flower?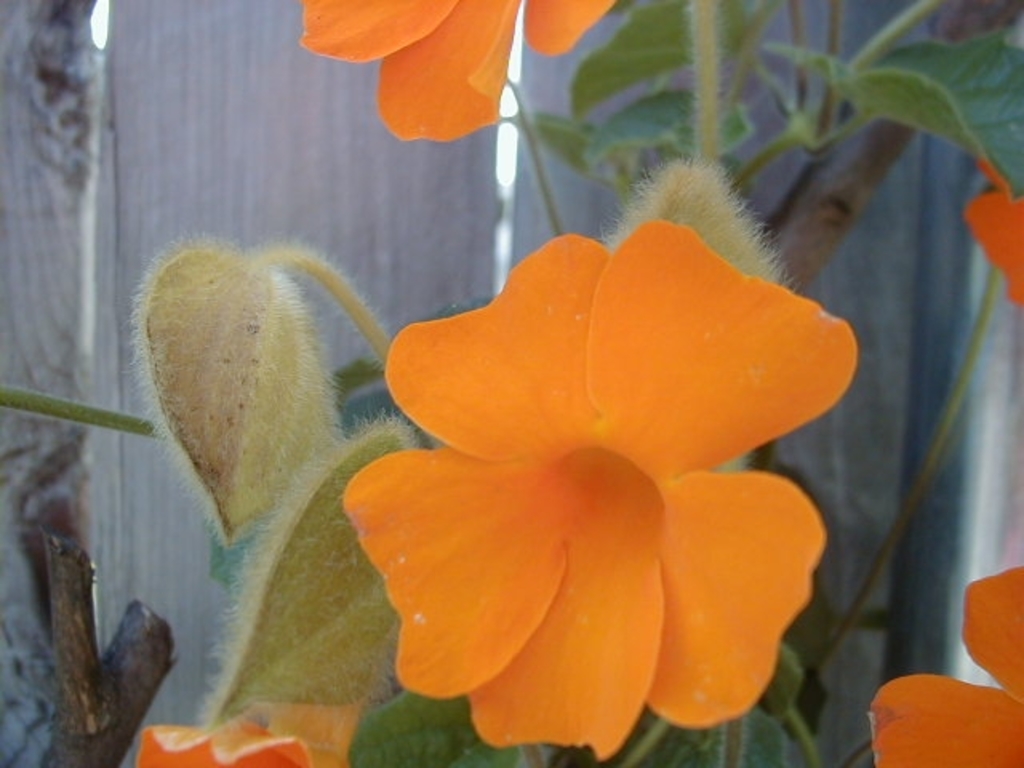
<region>866, 562, 1022, 766</region>
